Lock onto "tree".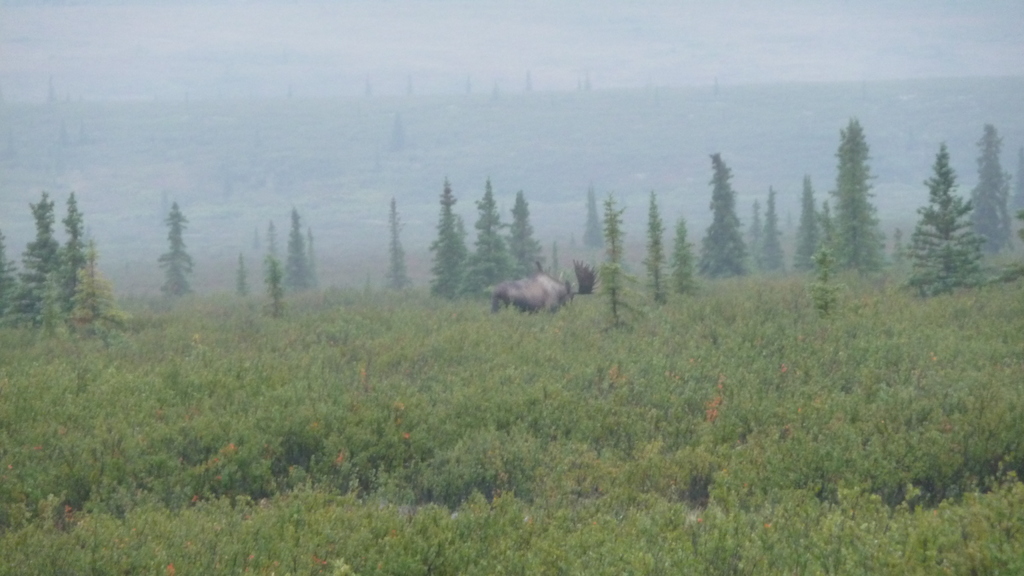
Locked: 581:184:604:256.
